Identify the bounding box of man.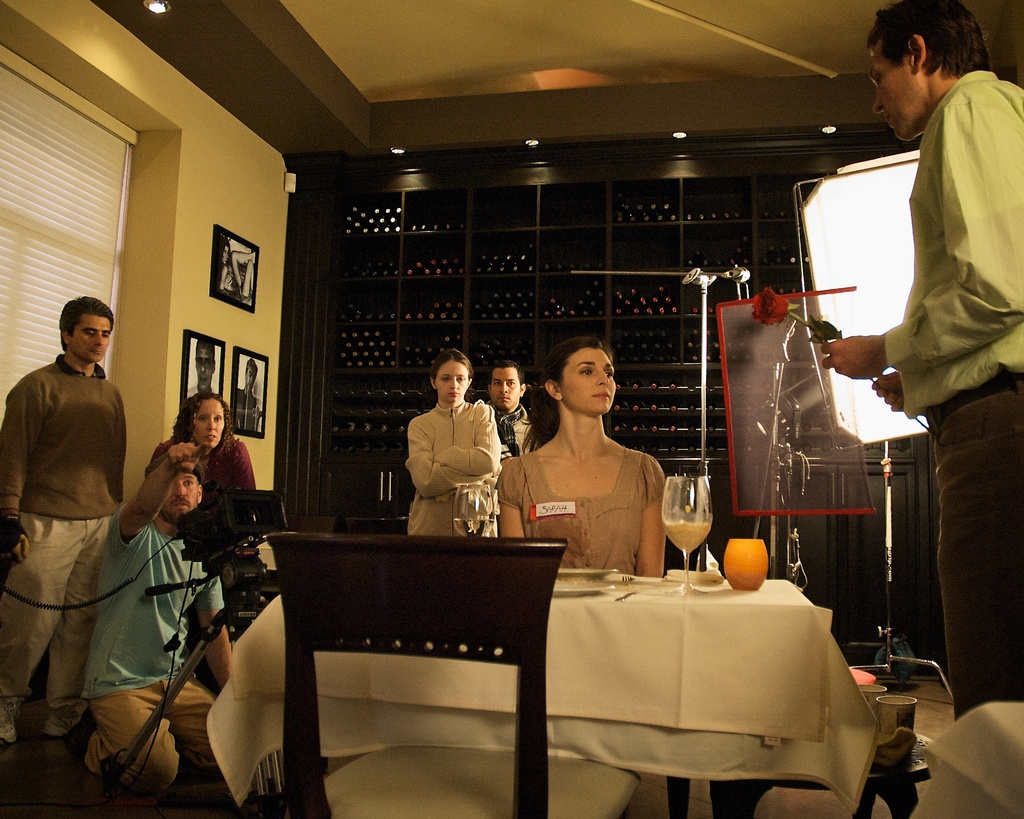
region(817, 0, 1023, 724).
